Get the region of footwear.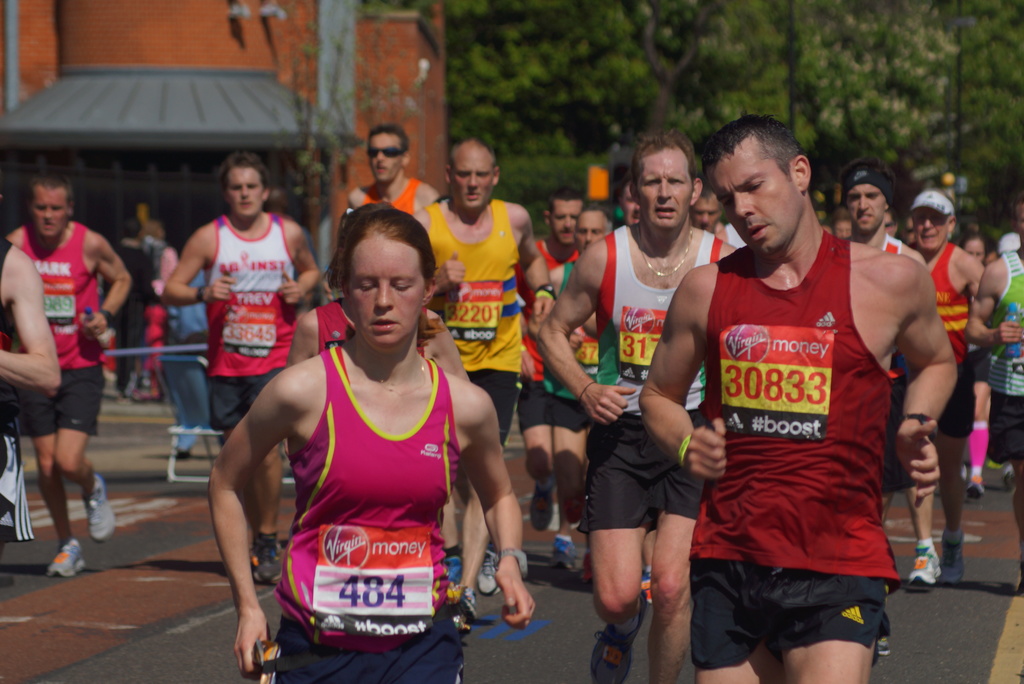
crop(447, 557, 463, 590).
